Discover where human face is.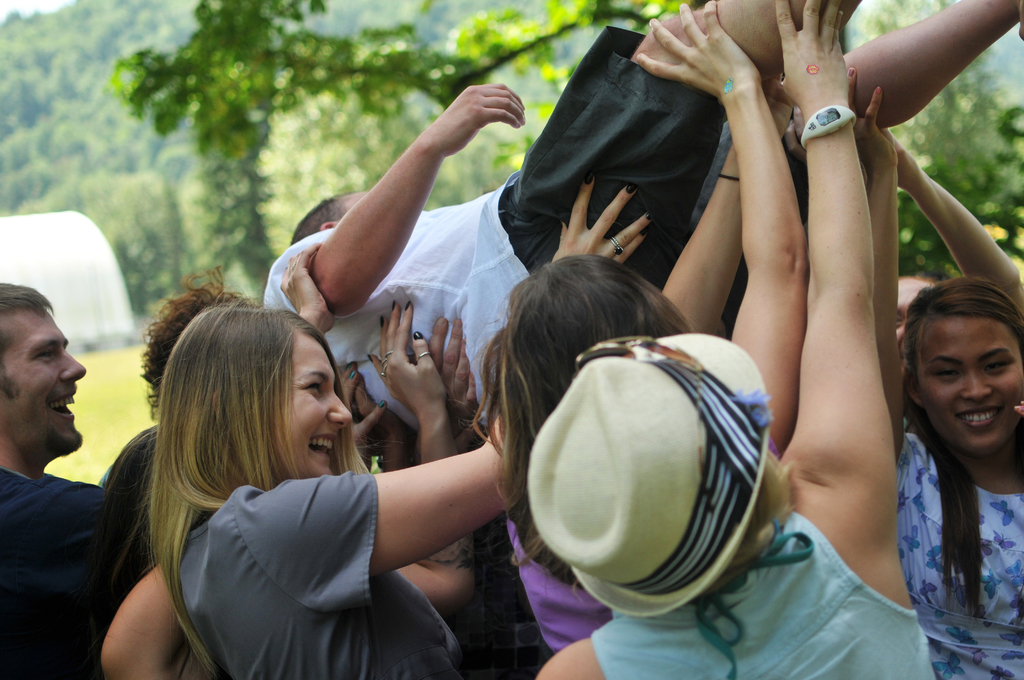
Discovered at Rect(912, 289, 1023, 453).
